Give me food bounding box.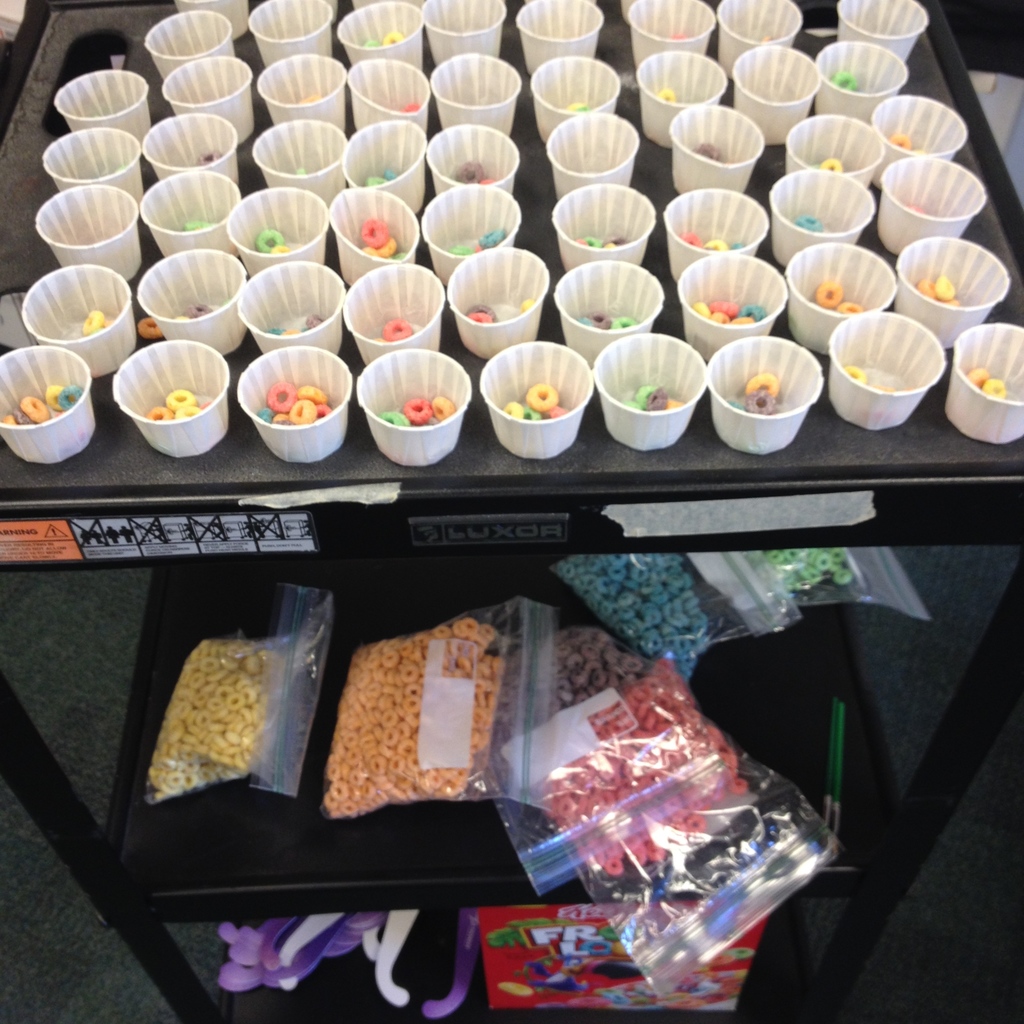
[100, 314, 115, 323].
